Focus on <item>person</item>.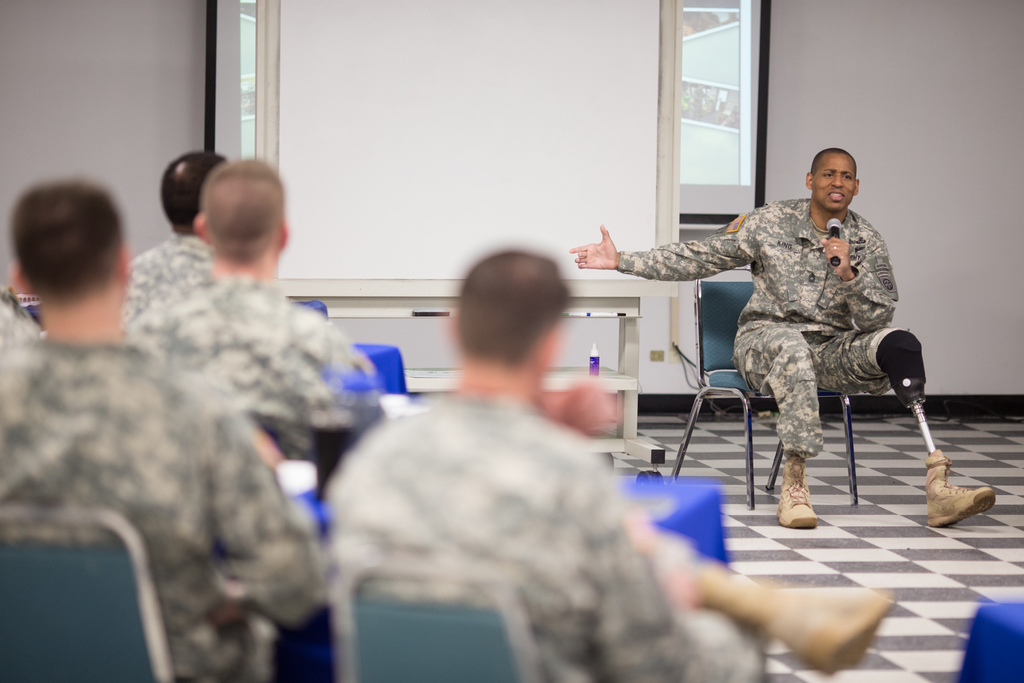
Focused at bbox=[637, 169, 931, 490].
